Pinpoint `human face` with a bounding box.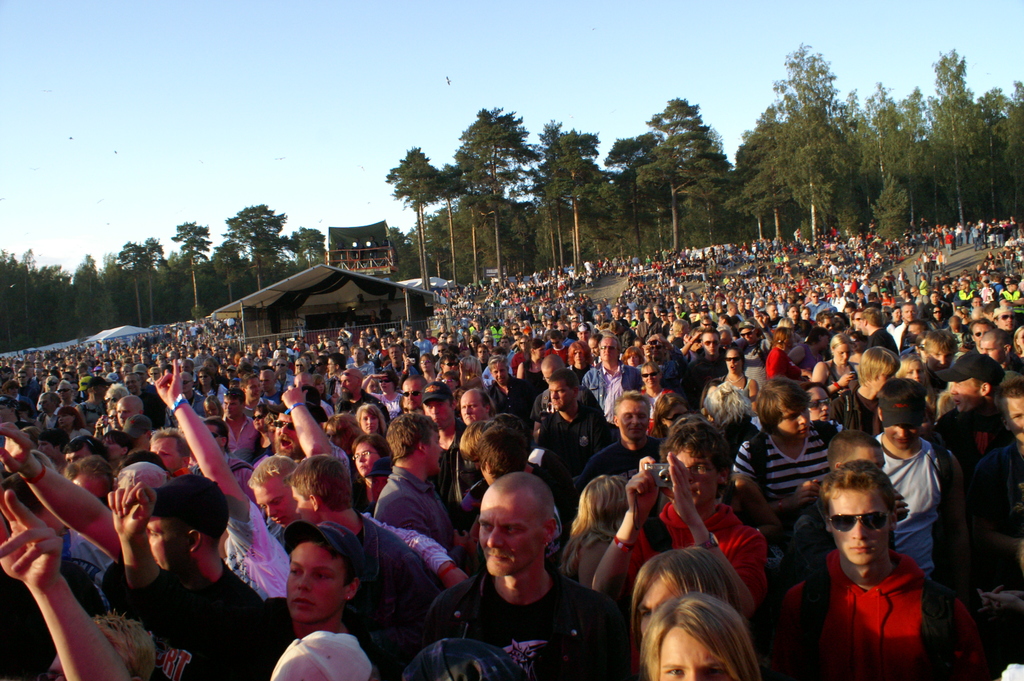
253/411/265/429.
